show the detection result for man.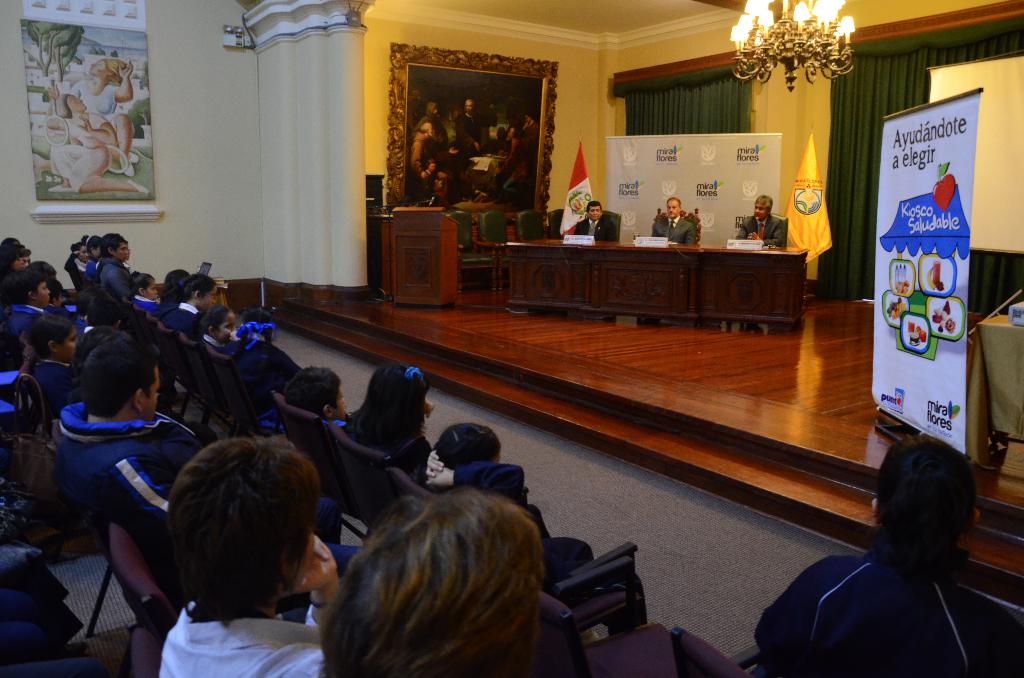
locate(732, 191, 790, 249).
